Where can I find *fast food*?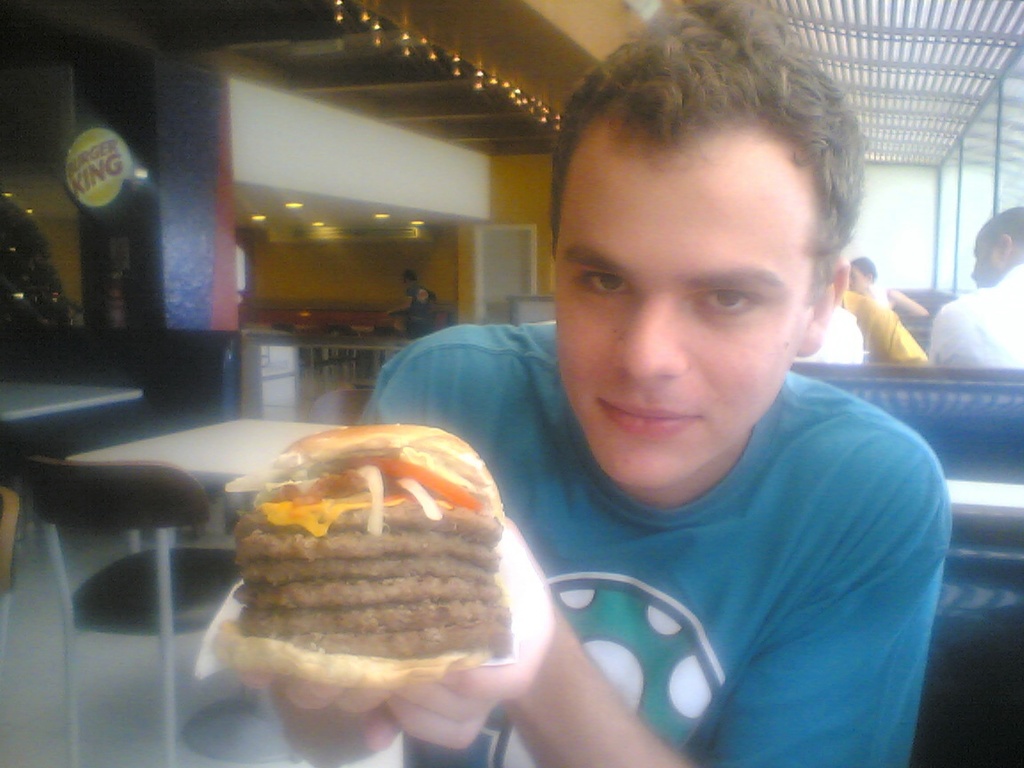
You can find it at detection(171, 416, 538, 708).
